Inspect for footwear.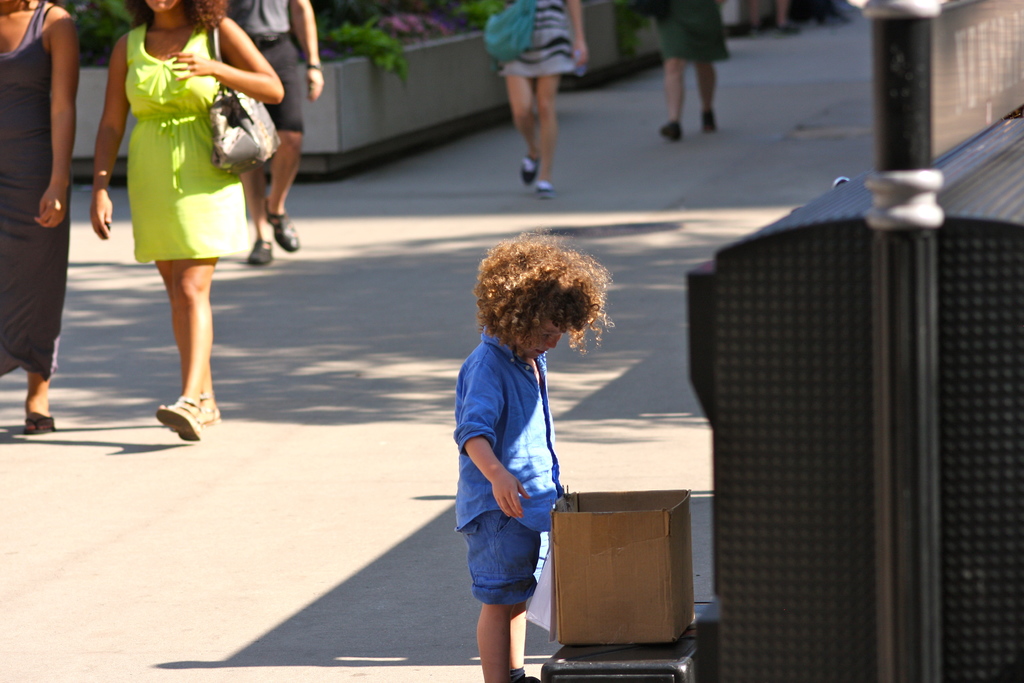
Inspection: <bbox>683, 105, 719, 134</bbox>.
